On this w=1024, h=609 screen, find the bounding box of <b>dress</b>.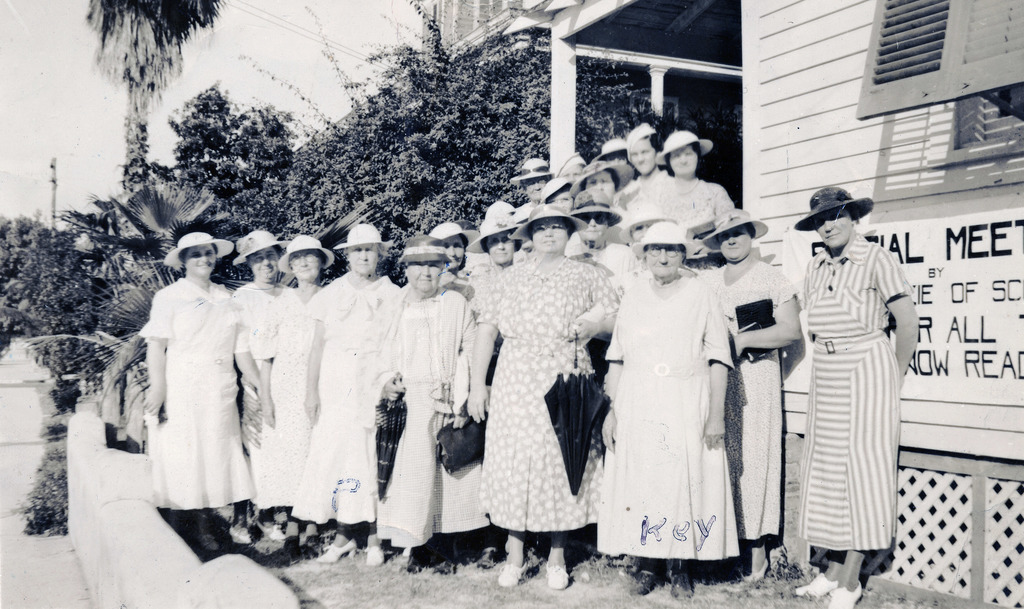
Bounding box: locate(797, 229, 897, 578).
